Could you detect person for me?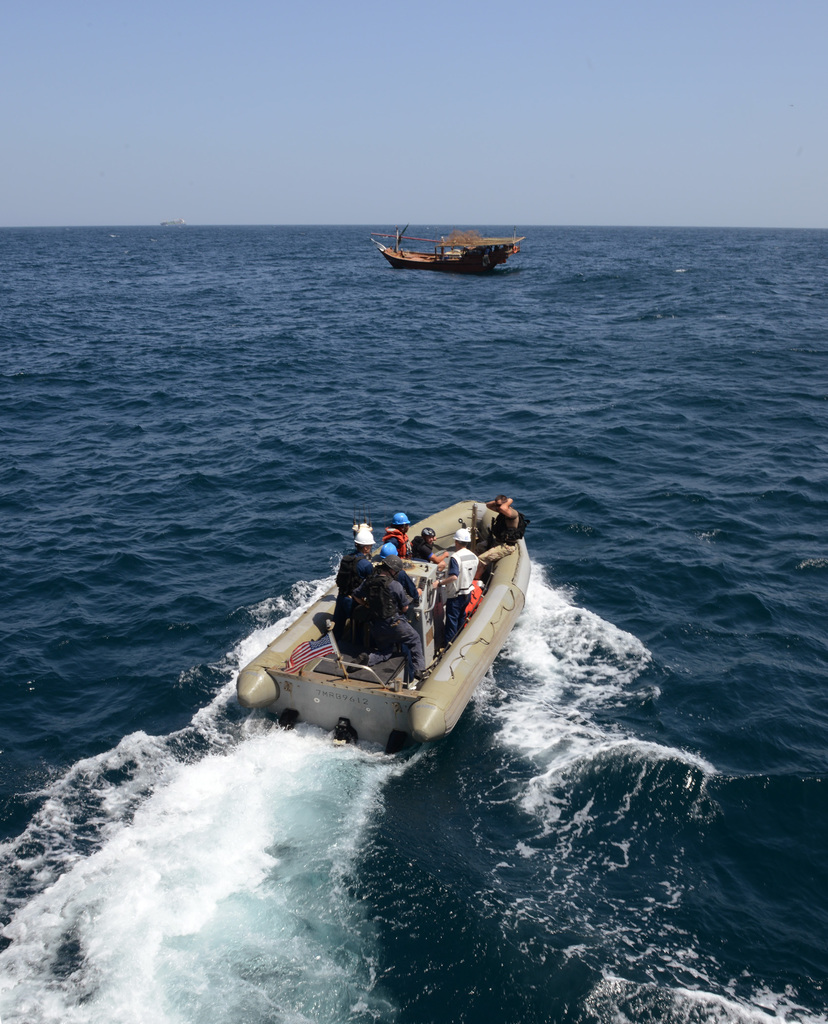
Detection result: l=436, t=529, r=478, b=643.
